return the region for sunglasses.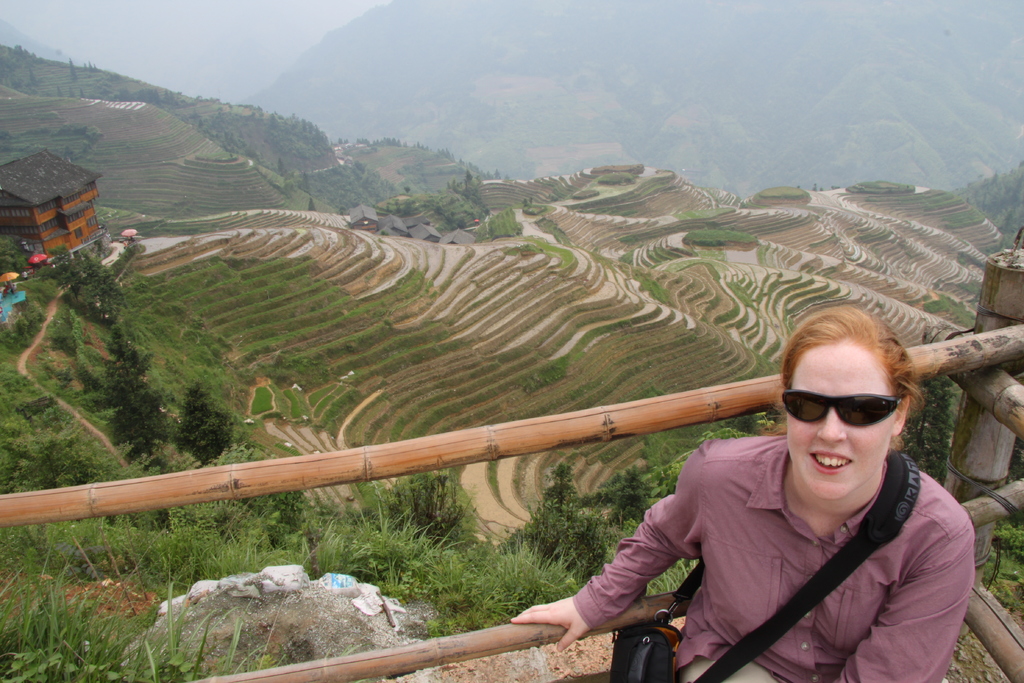
BBox(780, 392, 904, 424).
